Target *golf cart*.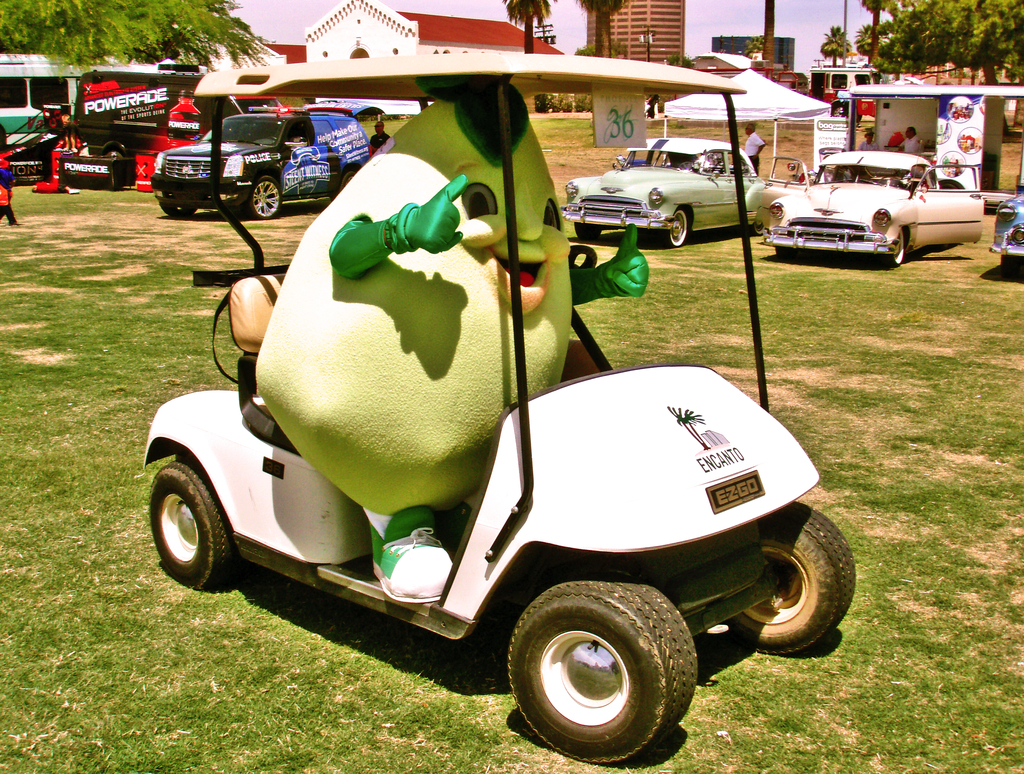
Target region: [143, 53, 858, 765].
